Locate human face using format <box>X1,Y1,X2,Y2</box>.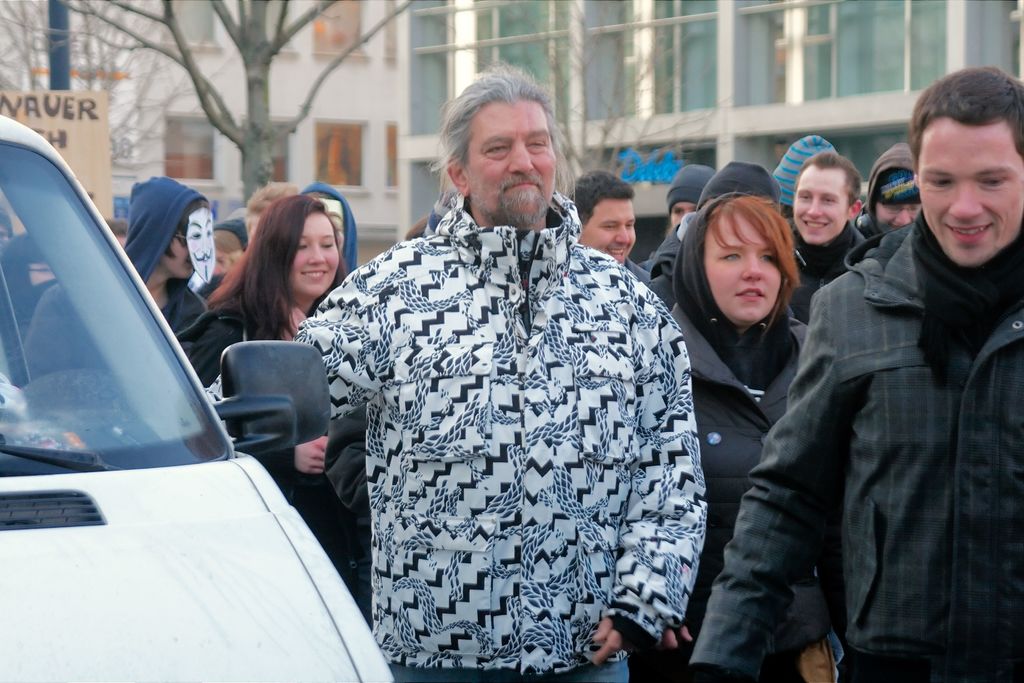
<box>460,100,559,224</box>.
